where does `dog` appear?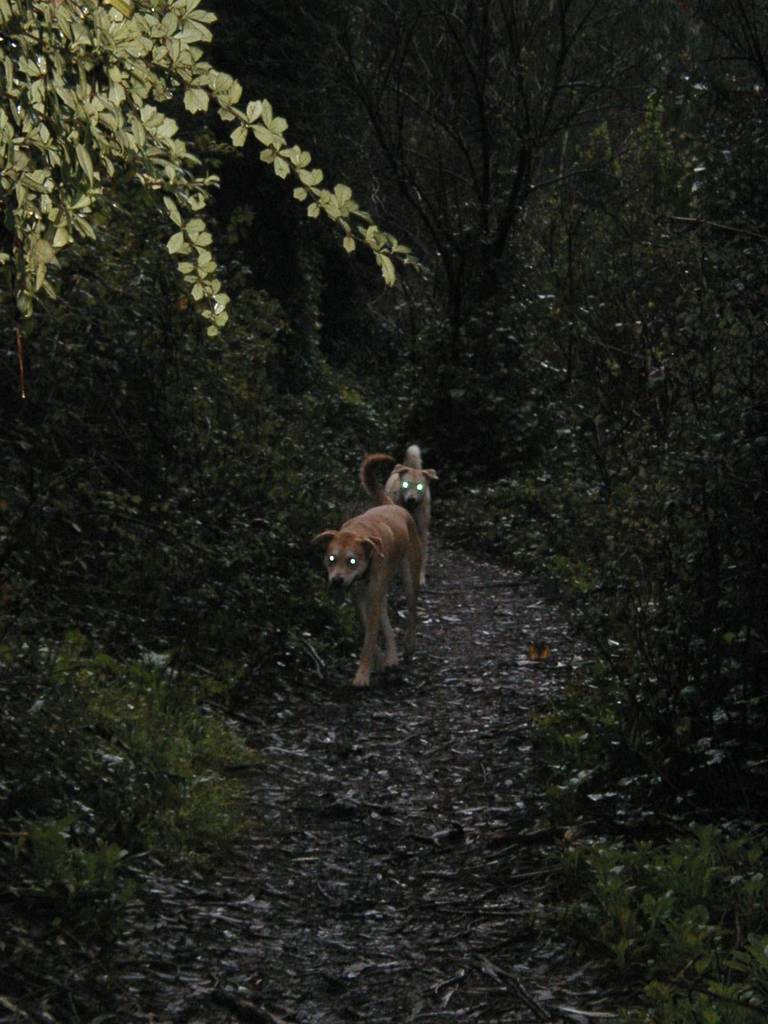
Appears at bbox=(384, 445, 440, 568).
